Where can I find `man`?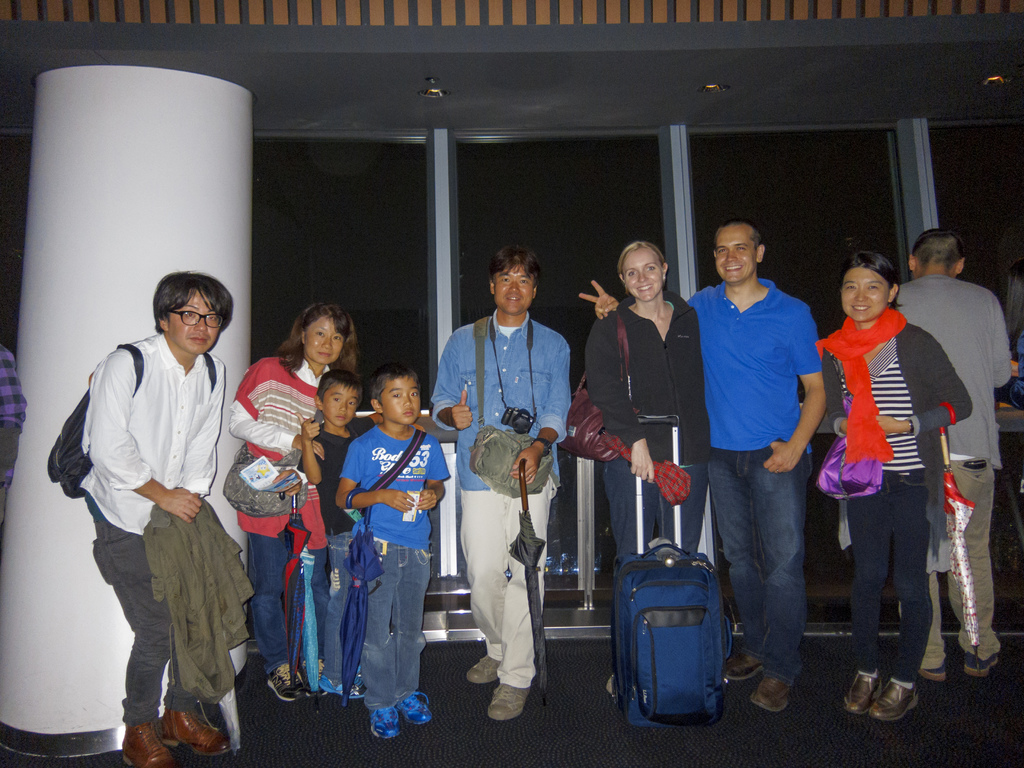
You can find it at [x1=433, y1=244, x2=573, y2=724].
